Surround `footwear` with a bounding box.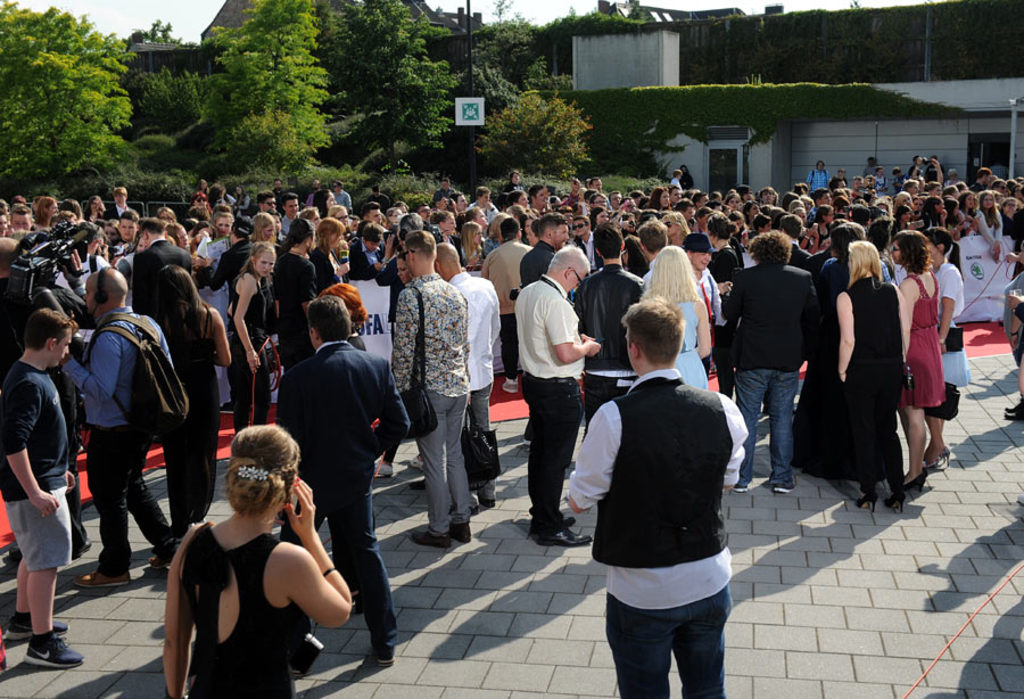
[406, 447, 433, 472].
